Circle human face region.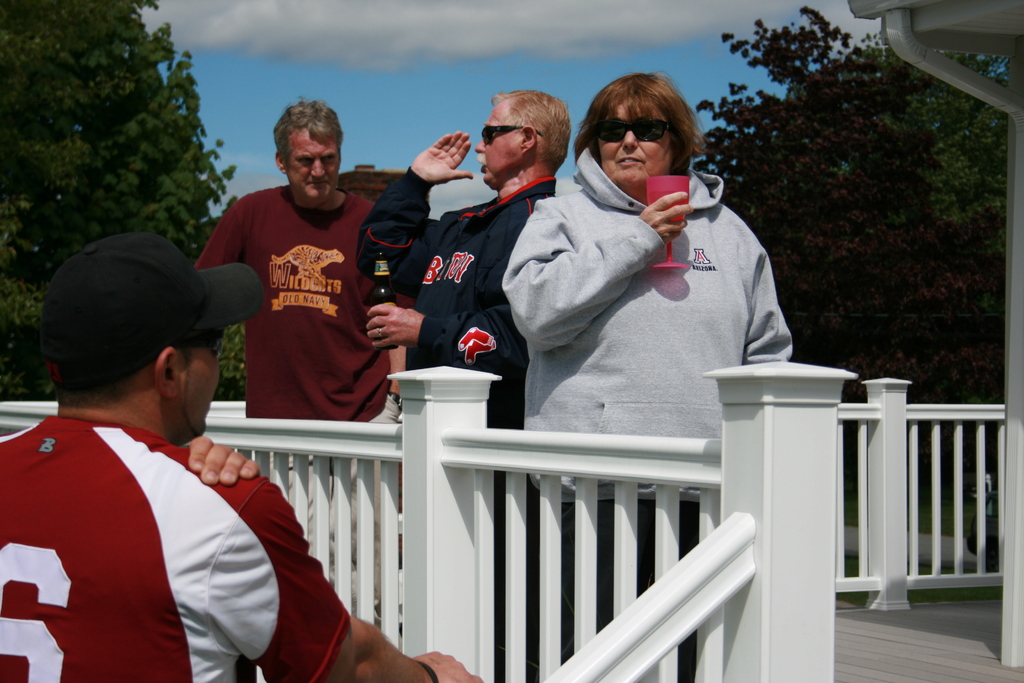
Region: (180,343,223,441).
